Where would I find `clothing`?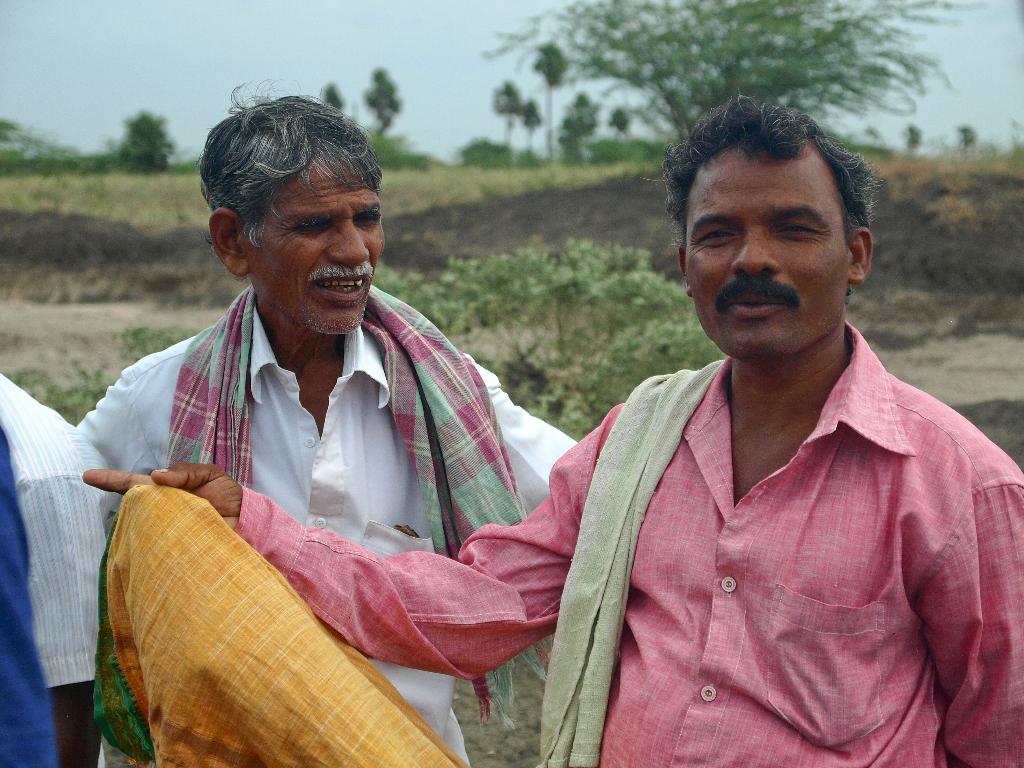
At (84,309,1023,767).
